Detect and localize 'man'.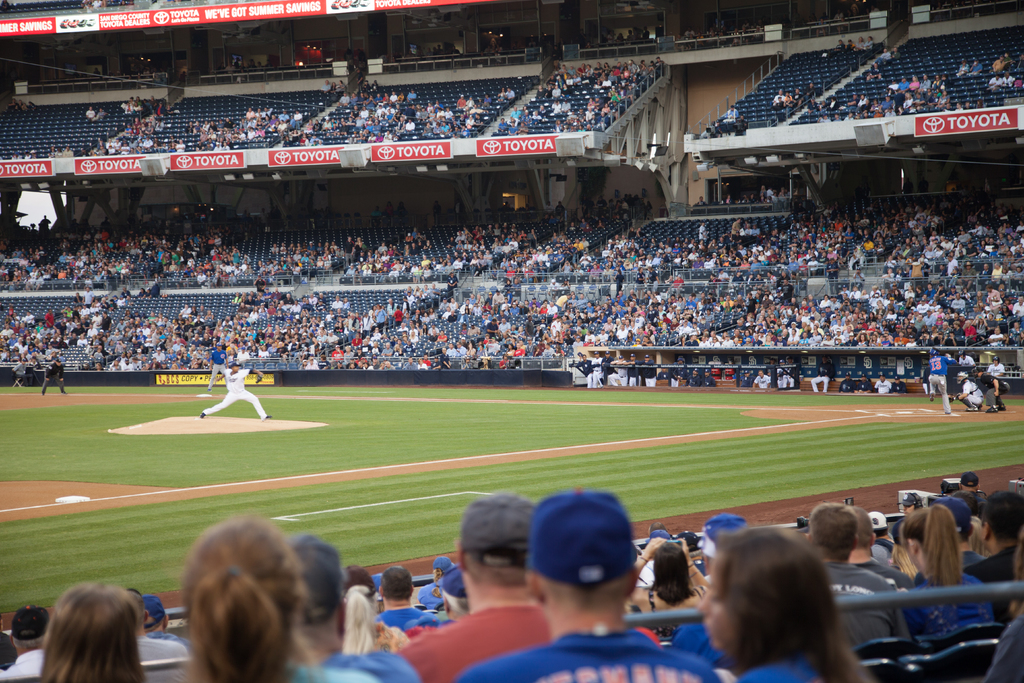
Localized at x1=136 y1=590 x2=168 y2=630.
